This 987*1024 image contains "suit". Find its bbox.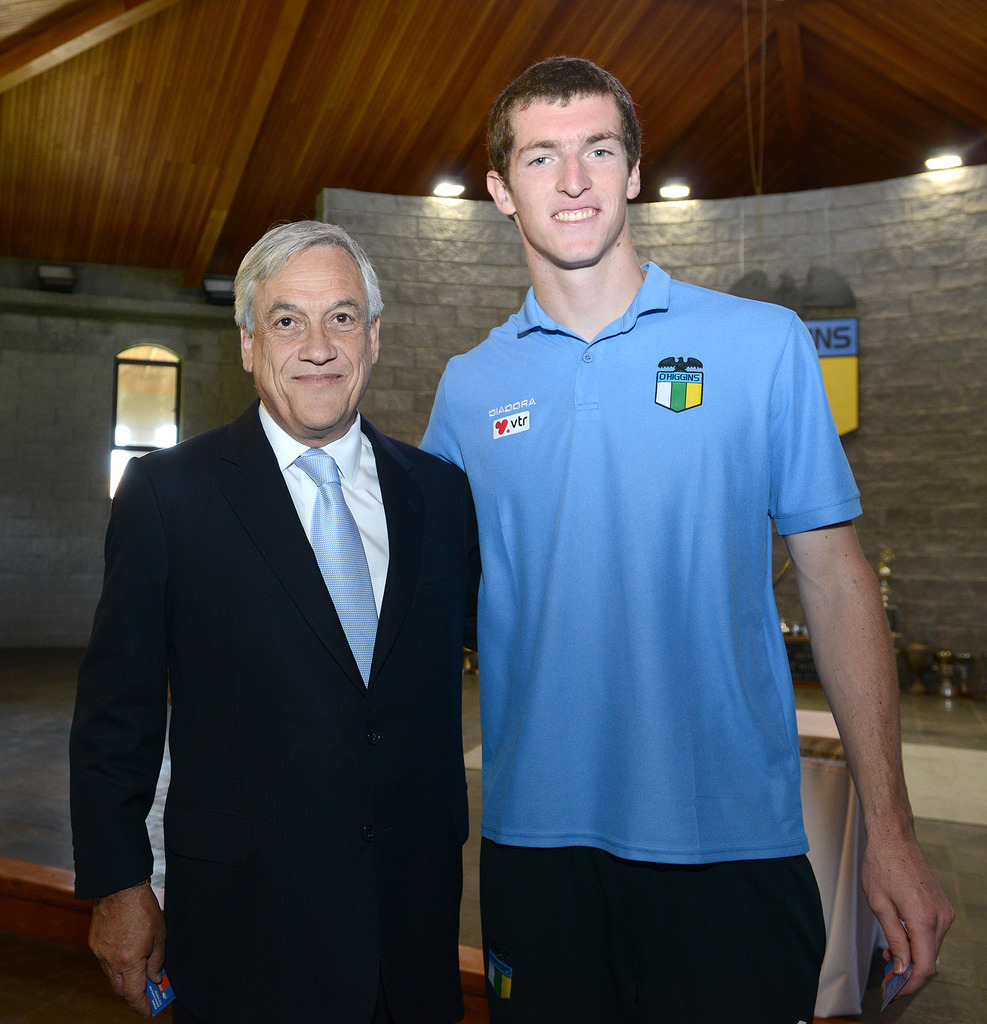
detection(77, 228, 494, 1016).
